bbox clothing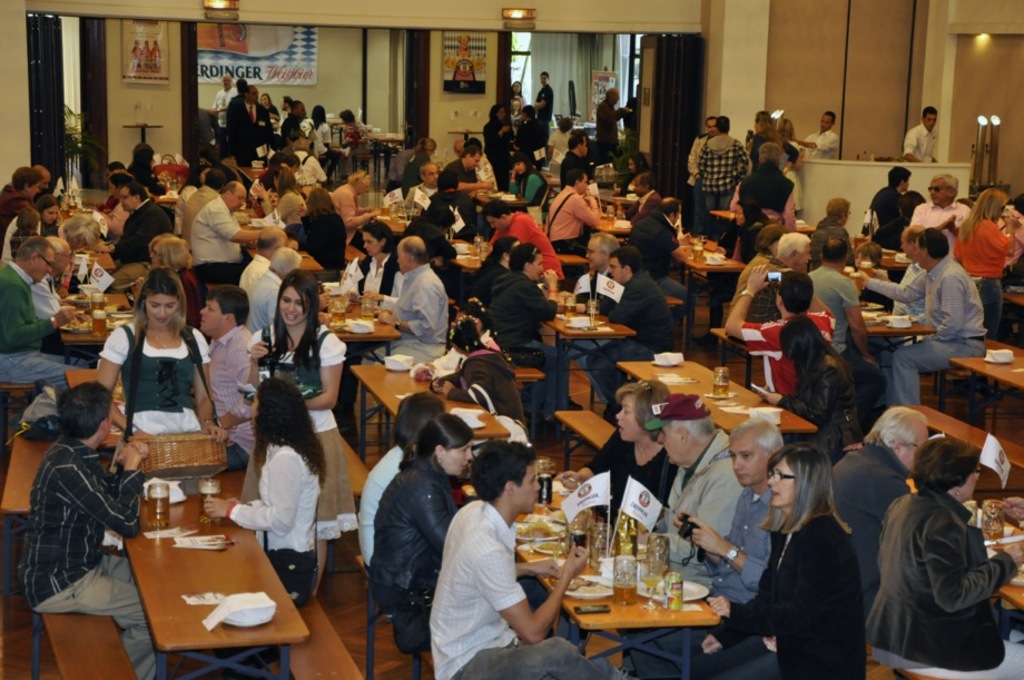
box(203, 325, 272, 428)
